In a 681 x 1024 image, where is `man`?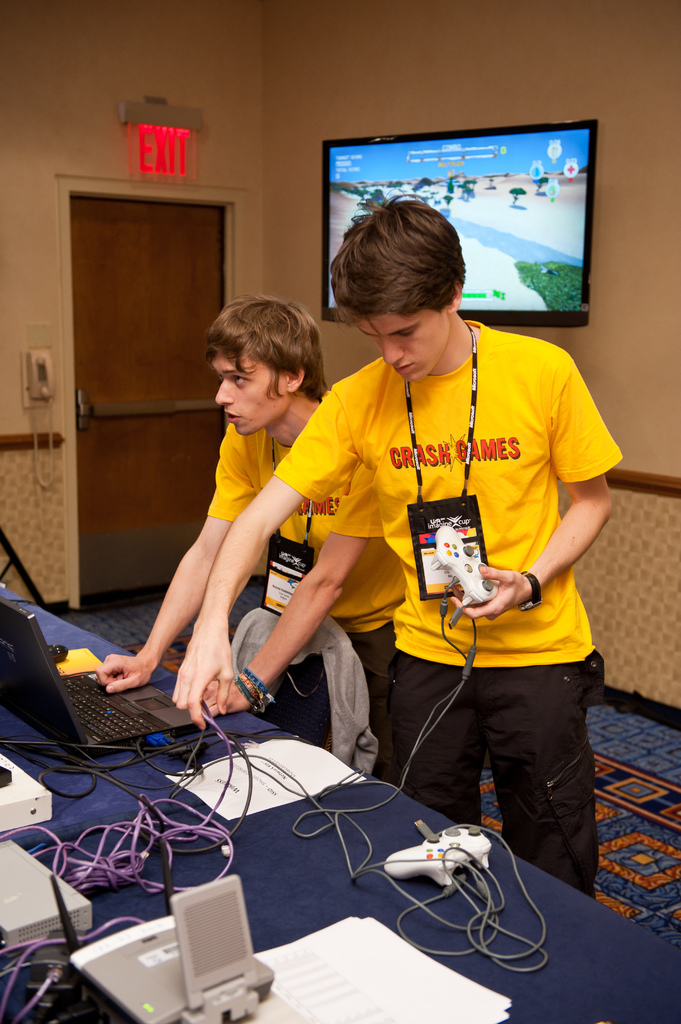
left=97, top=296, right=406, bottom=730.
